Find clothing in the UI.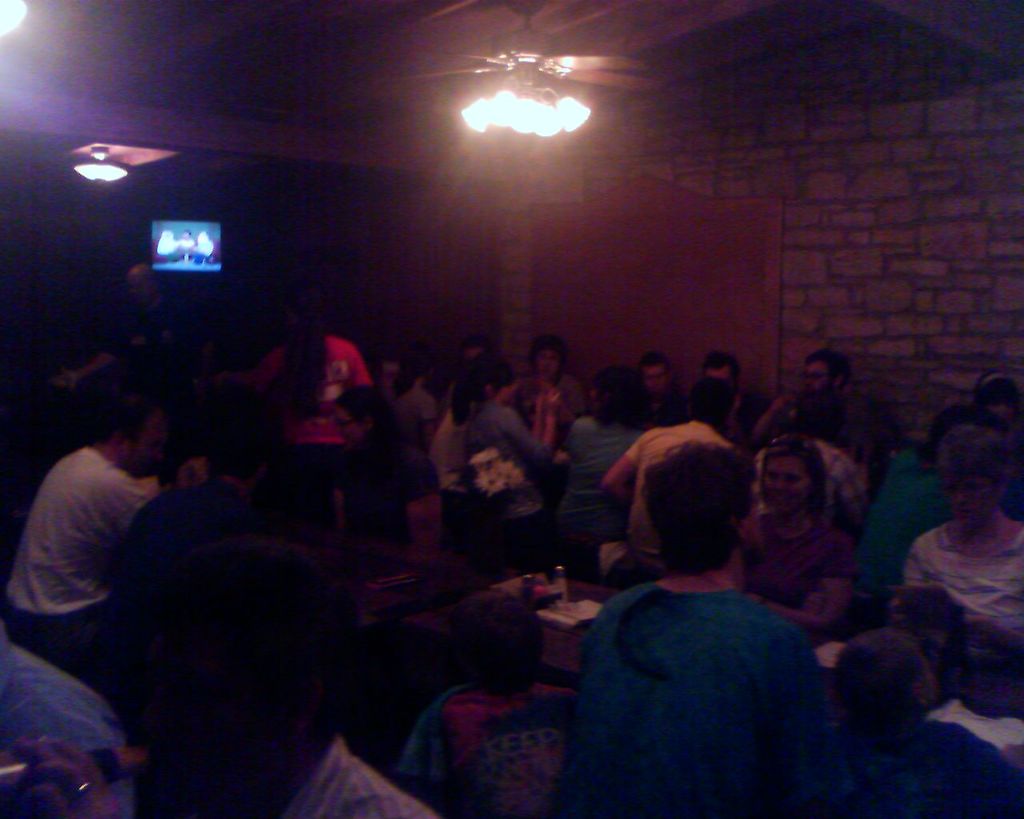
UI element at box(4, 450, 143, 665).
